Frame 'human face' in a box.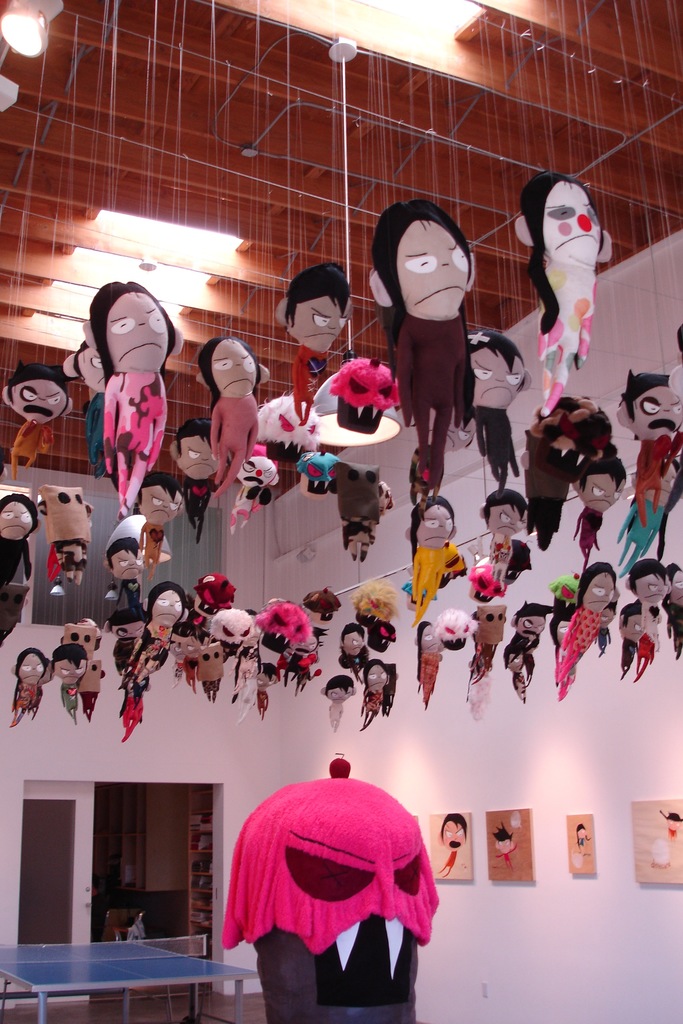
bbox(3, 383, 70, 424).
